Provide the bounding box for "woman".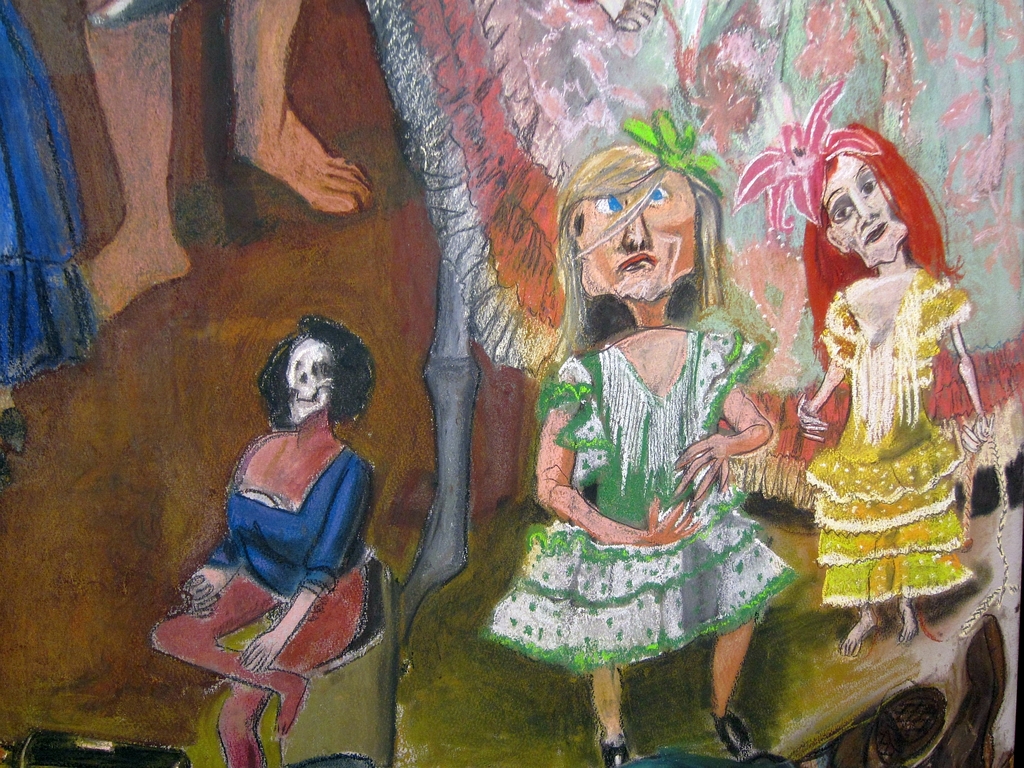
<box>501,136,820,767</box>.
